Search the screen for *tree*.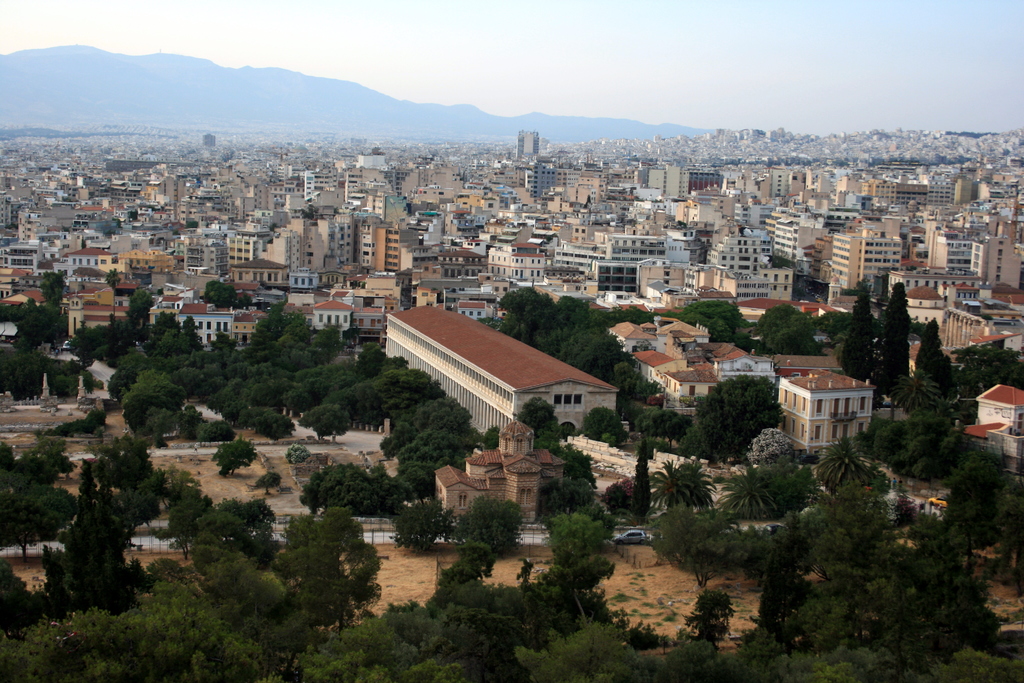
Found at select_region(0, 554, 35, 634).
